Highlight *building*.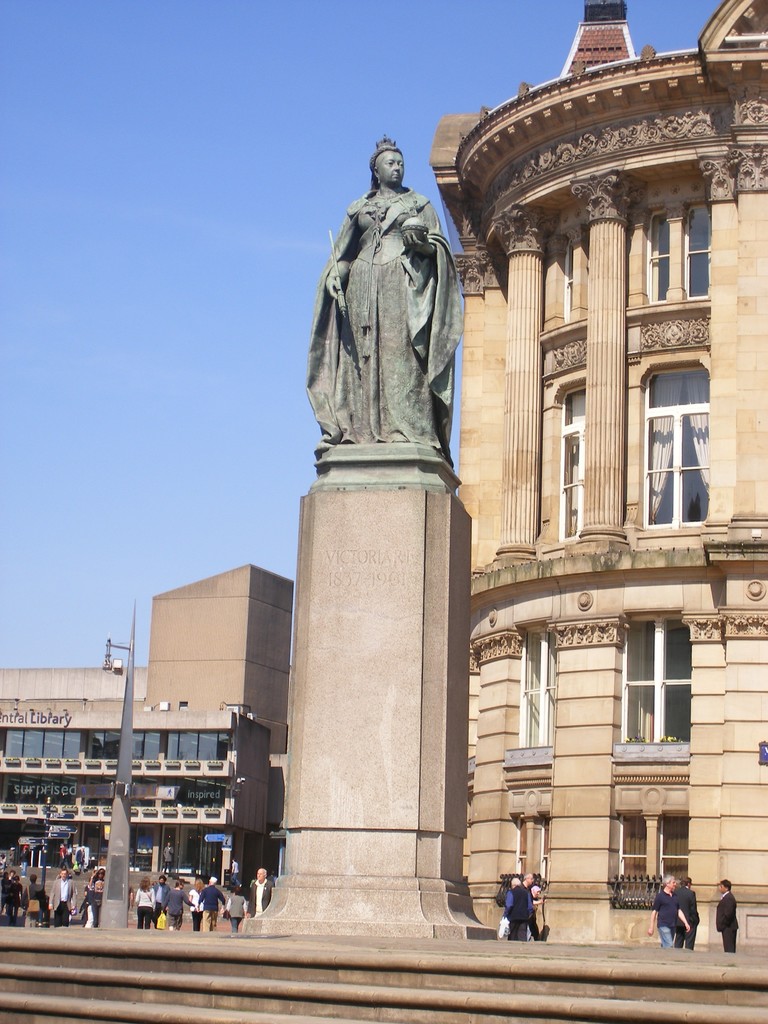
Highlighted region: [x1=427, y1=0, x2=767, y2=948].
